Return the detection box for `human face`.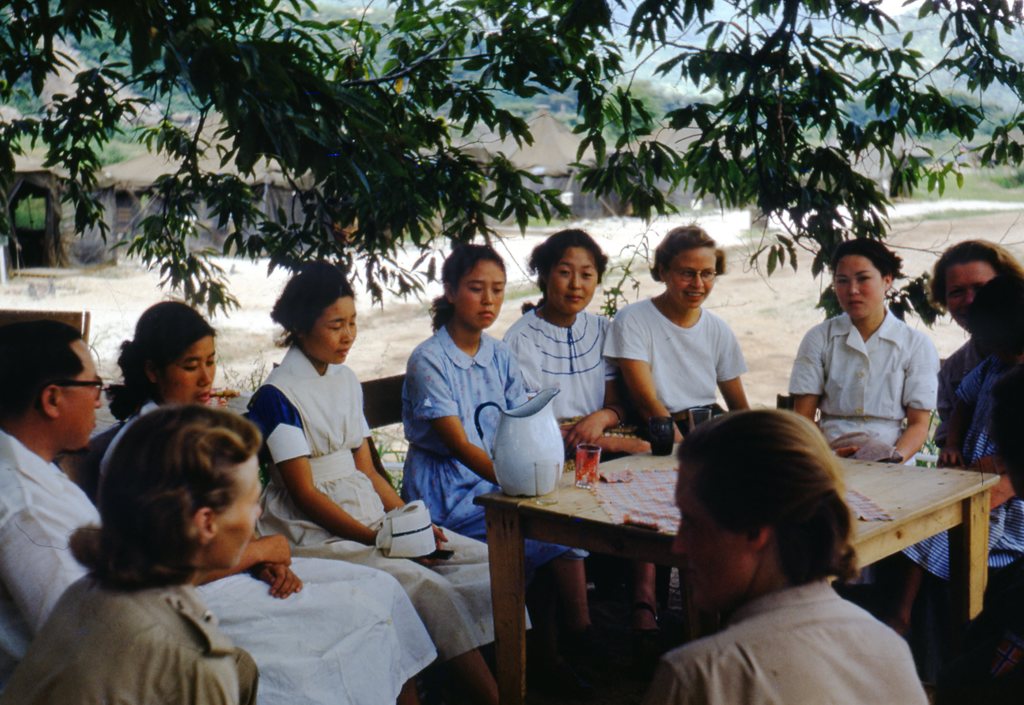
(left=668, top=248, right=714, bottom=311).
